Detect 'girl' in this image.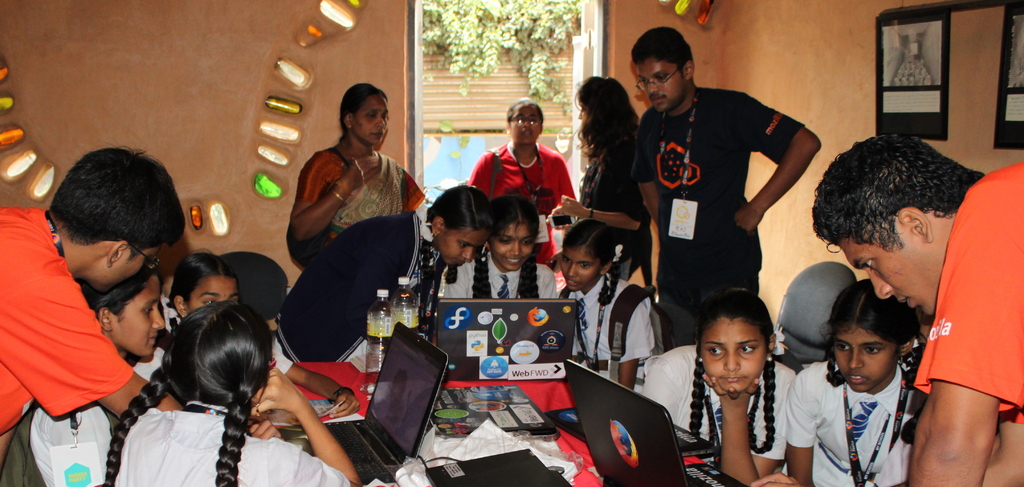
Detection: (477, 93, 585, 217).
